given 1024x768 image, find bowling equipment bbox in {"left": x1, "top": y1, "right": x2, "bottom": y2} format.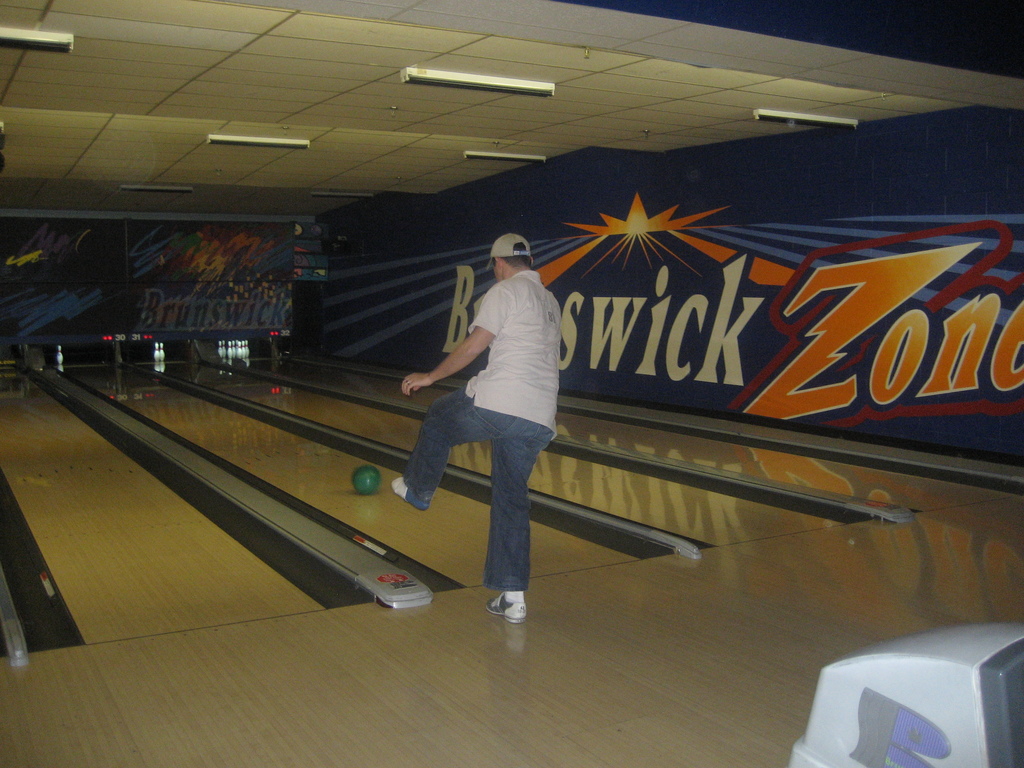
{"left": 788, "top": 622, "right": 1023, "bottom": 767}.
